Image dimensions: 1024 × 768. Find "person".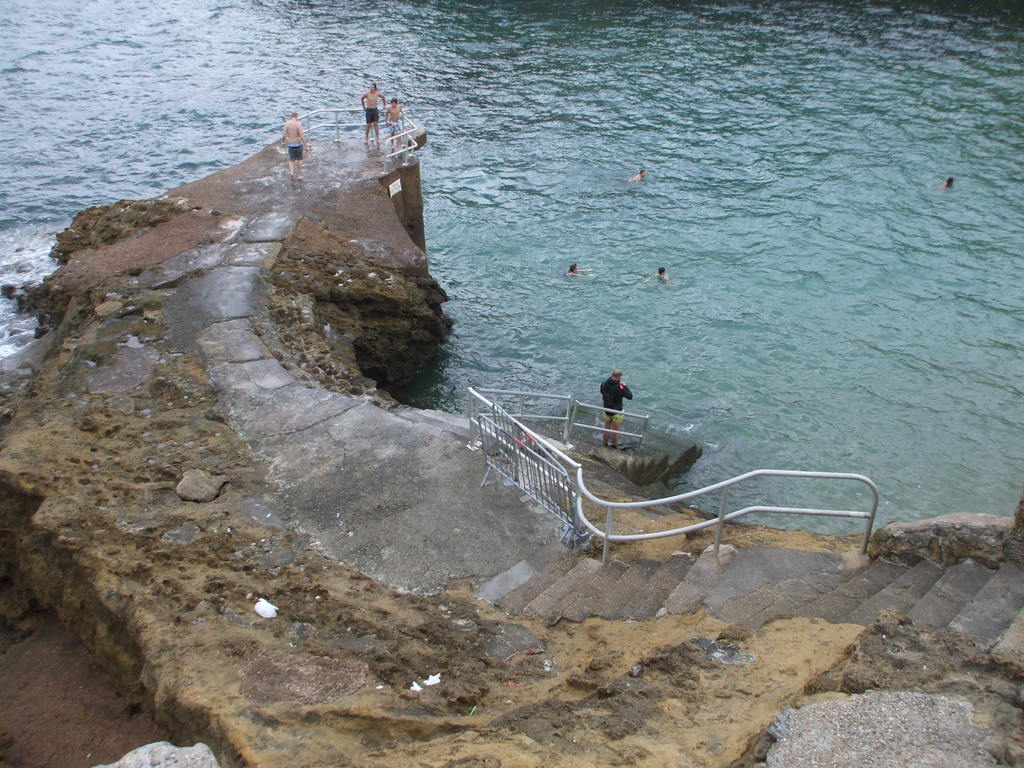
select_region(630, 167, 648, 184).
